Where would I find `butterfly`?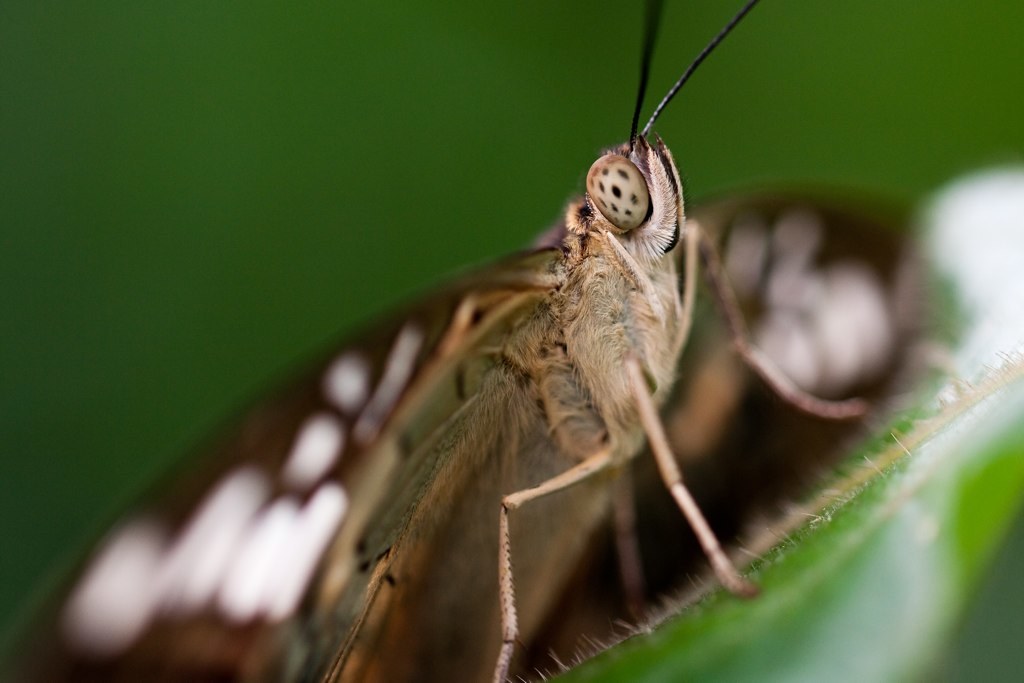
At [x1=0, y1=0, x2=937, y2=682].
